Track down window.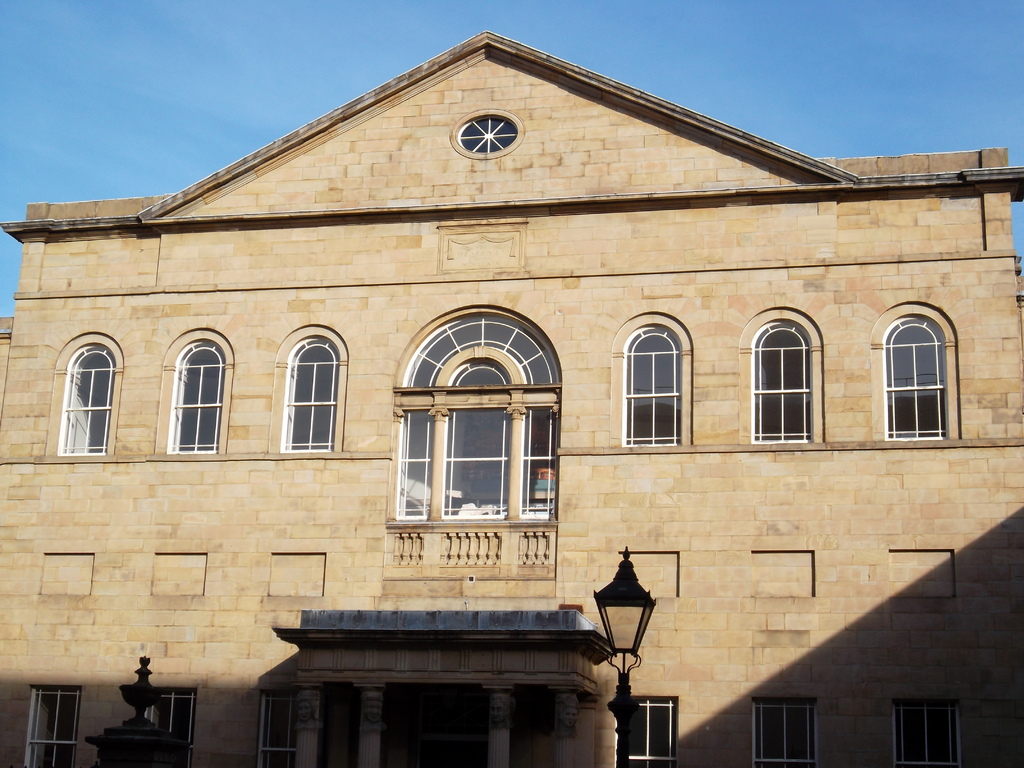
Tracked to (x1=890, y1=700, x2=959, y2=767).
